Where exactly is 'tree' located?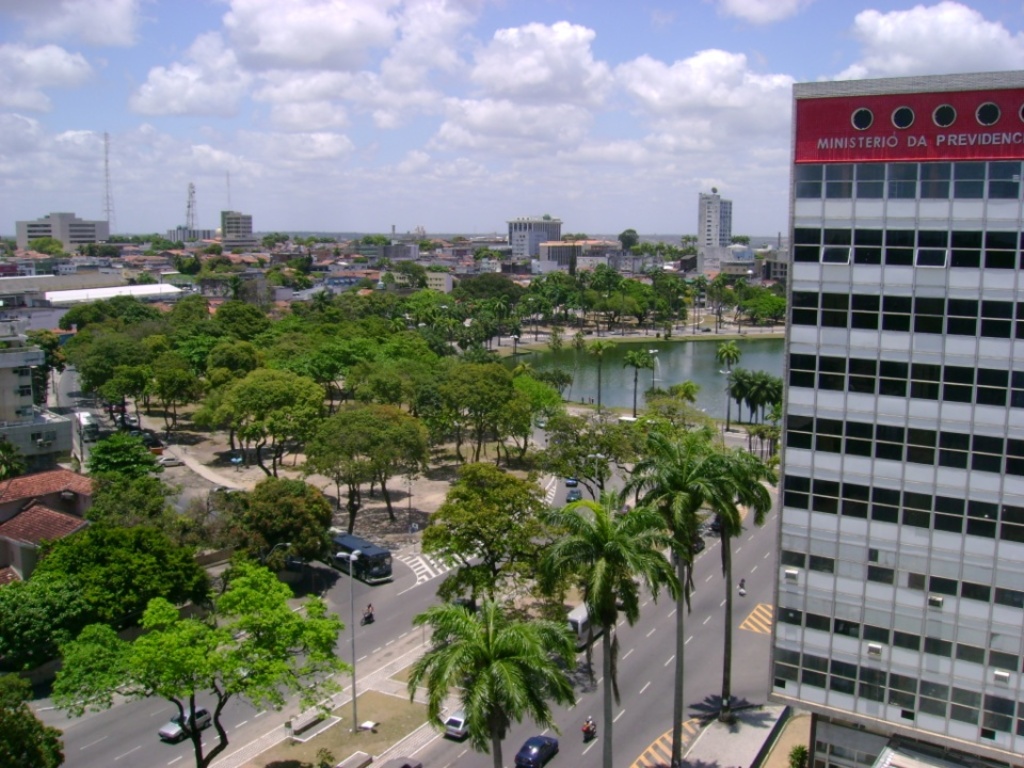
Its bounding box is <region>533, 278, 559, 316</region>.
